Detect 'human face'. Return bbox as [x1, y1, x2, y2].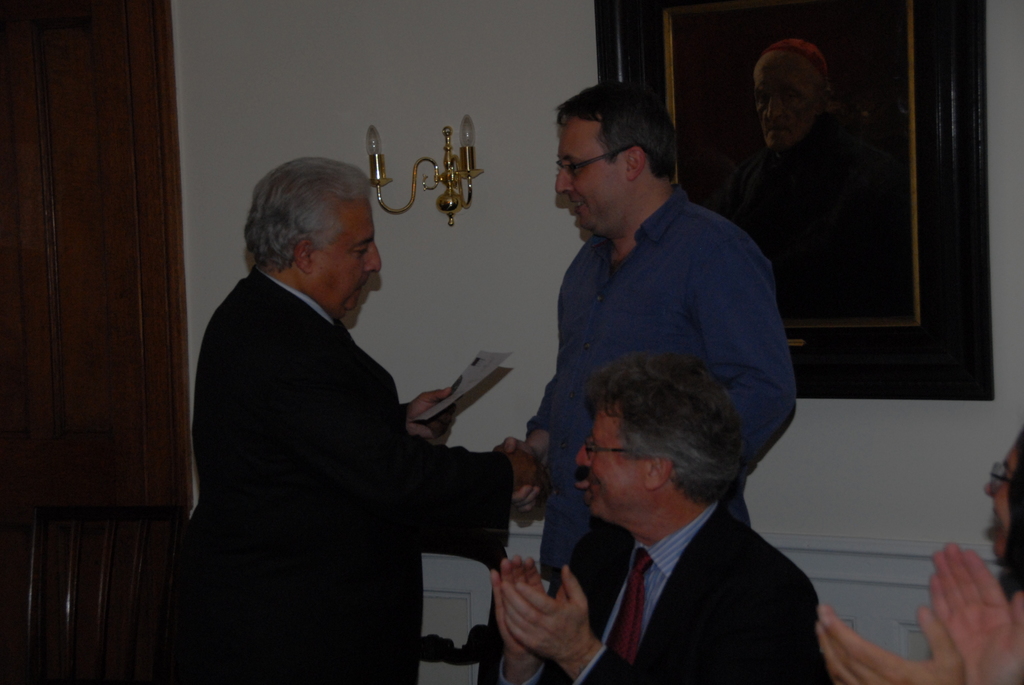
[574, 402, 644, 517].
